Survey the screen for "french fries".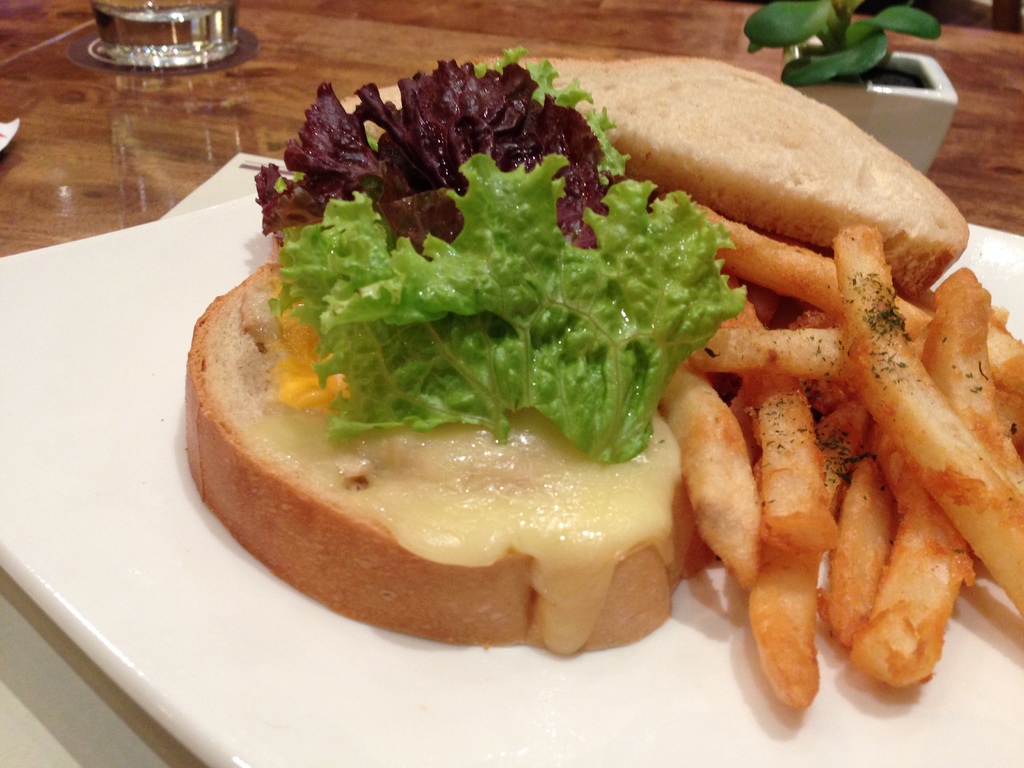
Survey found: [687,316,852,388].
